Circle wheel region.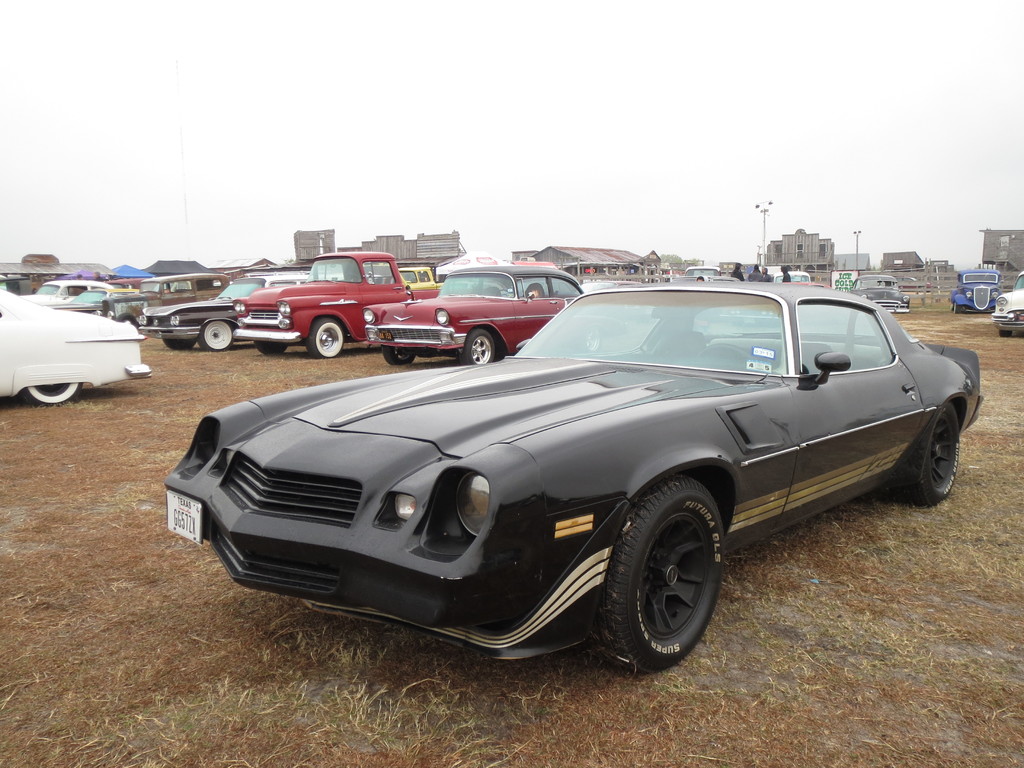
Region: pyautogui.locateOnScreen(493, 287, 513, 296).
